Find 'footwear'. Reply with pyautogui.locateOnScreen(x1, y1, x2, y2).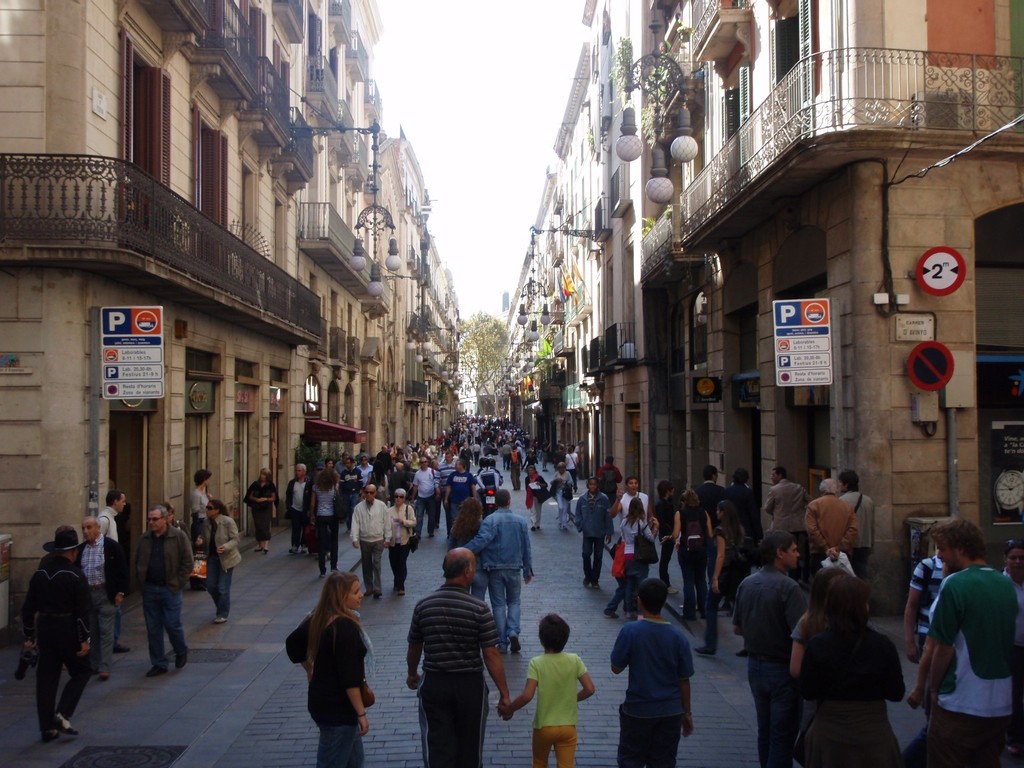
pyautogui.locateOnScreen(394, 587, 397, 593).
